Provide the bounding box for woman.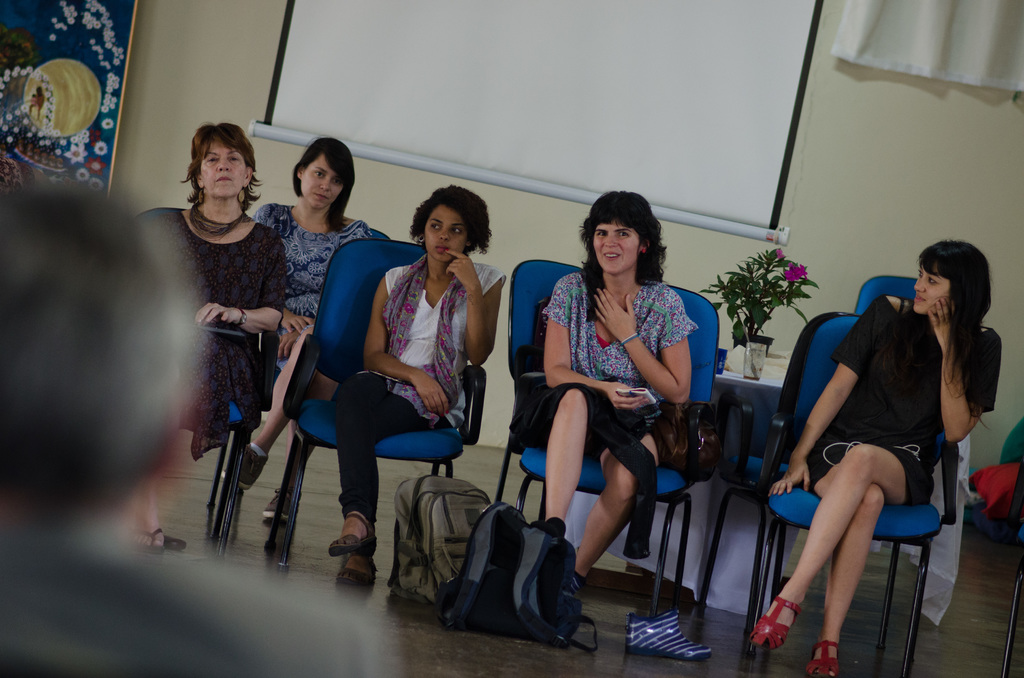
box(251, 131, 391, 583).
